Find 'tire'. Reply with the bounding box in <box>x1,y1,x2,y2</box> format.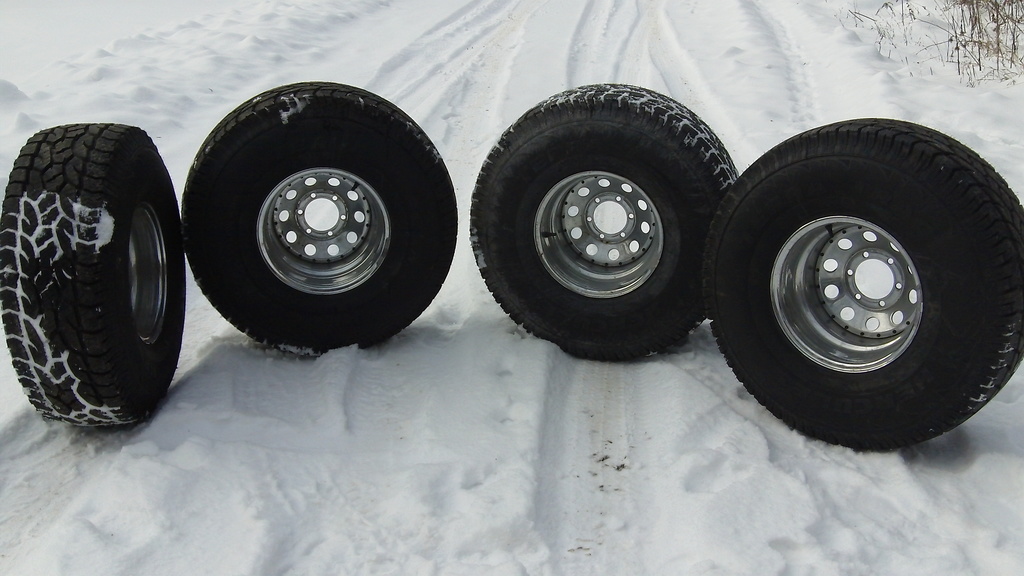
<box>0,125,189,427</box>.
